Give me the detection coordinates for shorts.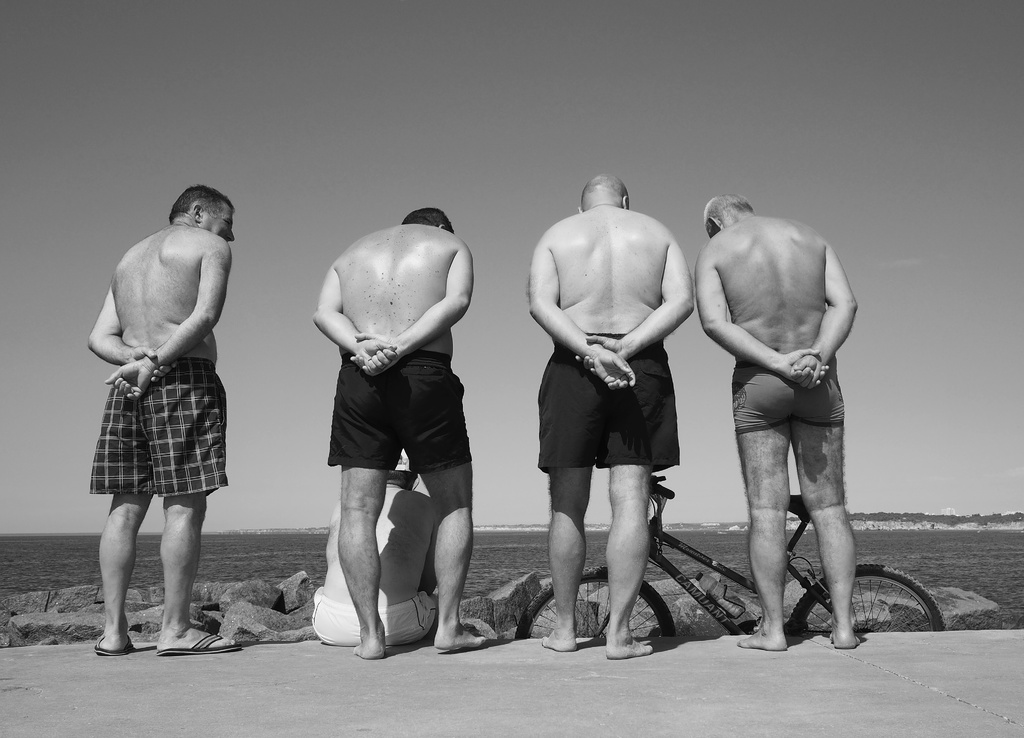
324/353/477/471.
